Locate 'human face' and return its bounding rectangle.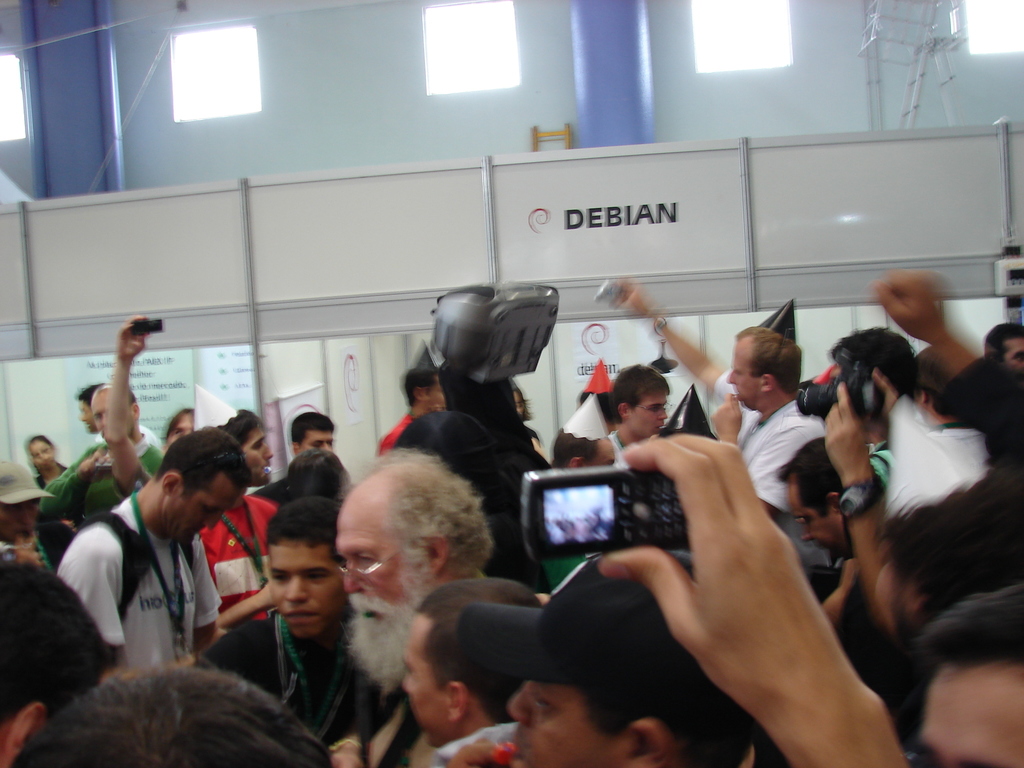
{"x1": 918, "y1": 655, "x2": 1023, "y2": 766}.
